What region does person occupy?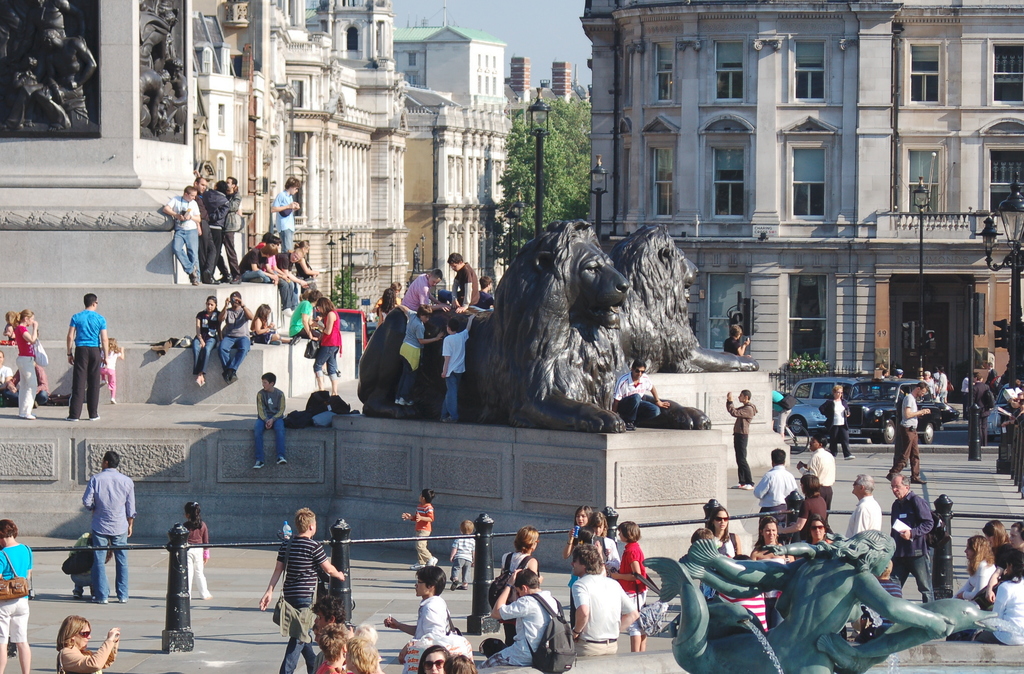
BBox(195, 168, 237, 277).
